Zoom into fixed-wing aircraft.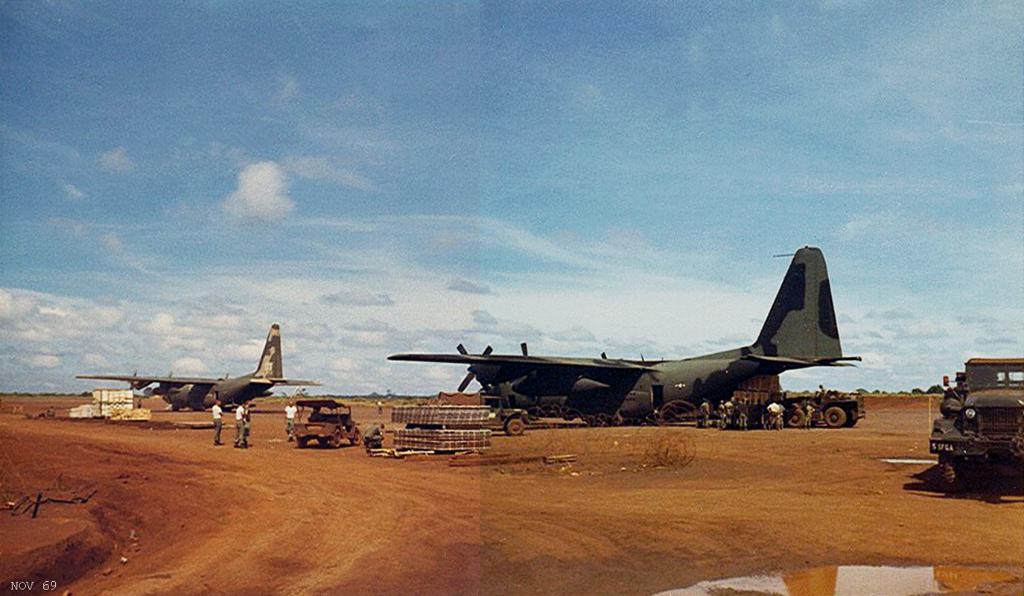
Zoom target: <bbox>384, 245, 866, 424</bbox>.
